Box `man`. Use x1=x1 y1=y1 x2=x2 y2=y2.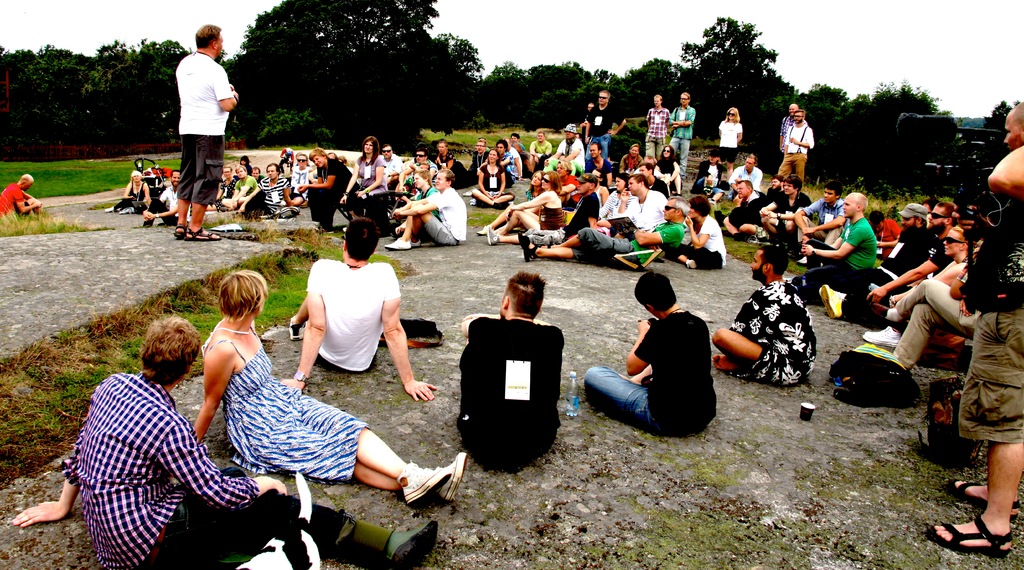
x1=467 y1=136 x2=492 y2=181.
